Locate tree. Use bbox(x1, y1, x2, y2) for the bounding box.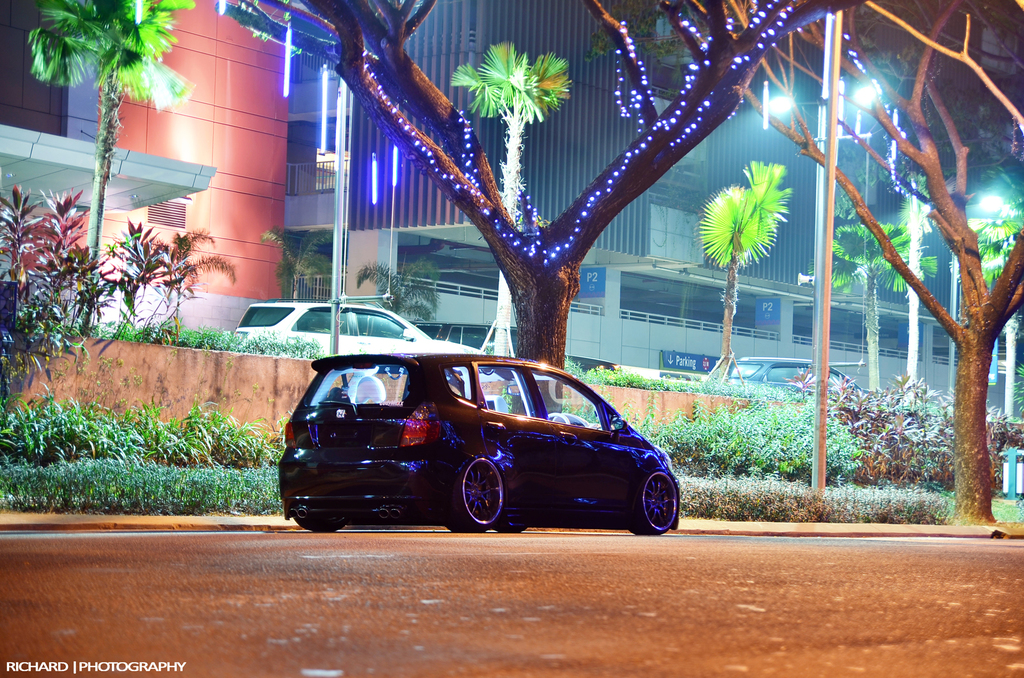
bbox(972, 203, 1023, 449).
